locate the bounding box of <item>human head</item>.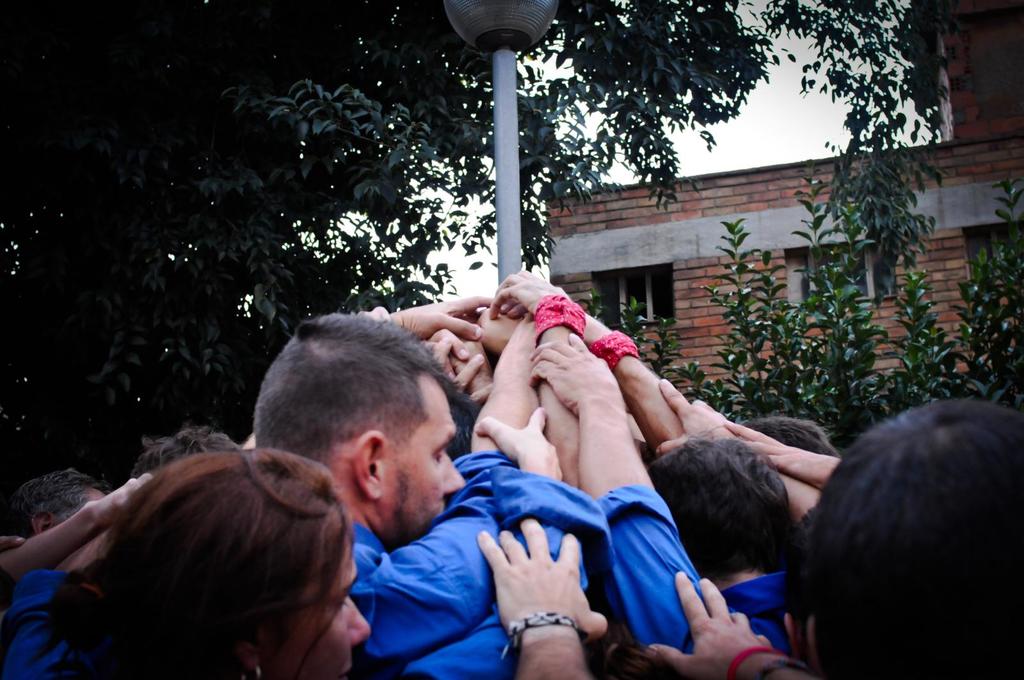
Bounding box: region(3, 471, 113, 539).
